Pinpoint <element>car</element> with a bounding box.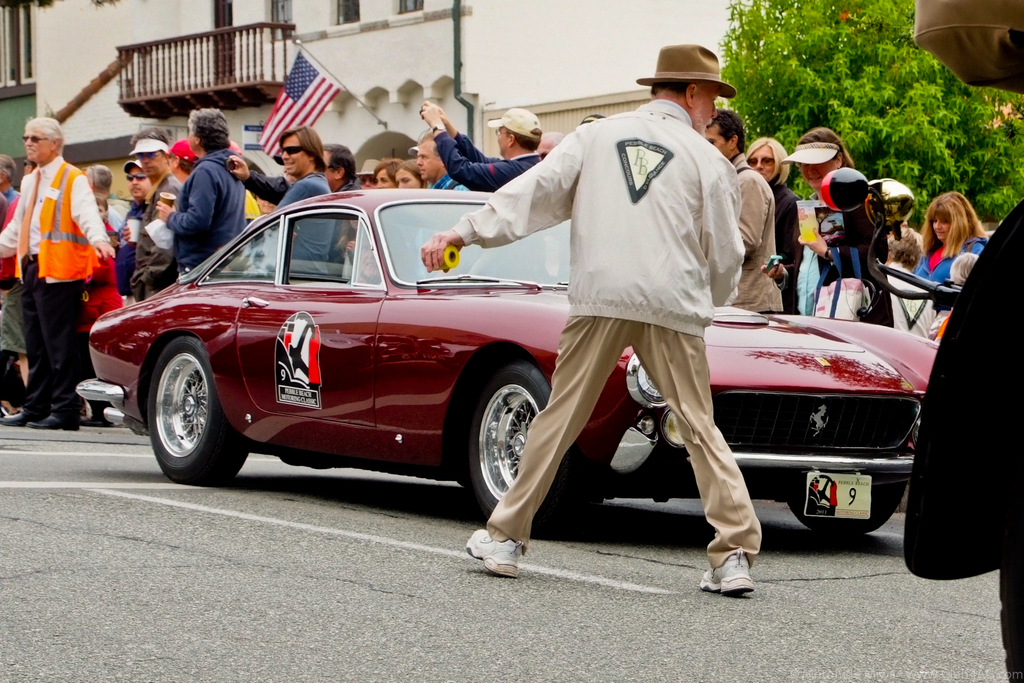
detection(77, 192, 942, 532).
